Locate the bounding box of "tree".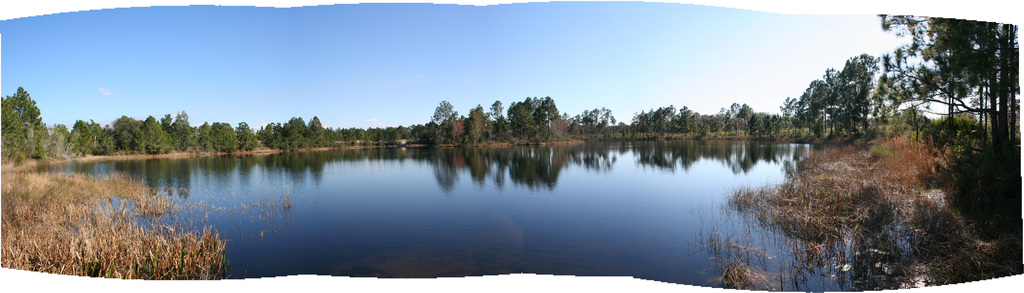
Bounding box: region(429, 97, 459, 123).
